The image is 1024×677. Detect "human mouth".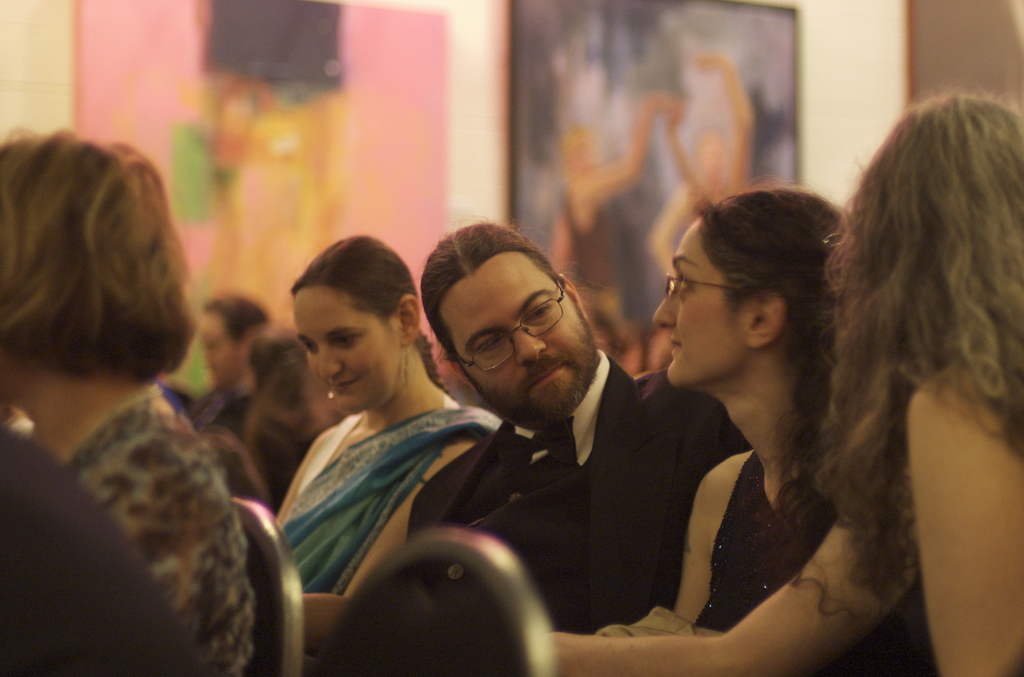
Detection: crop(516, 357, 573, 407).
